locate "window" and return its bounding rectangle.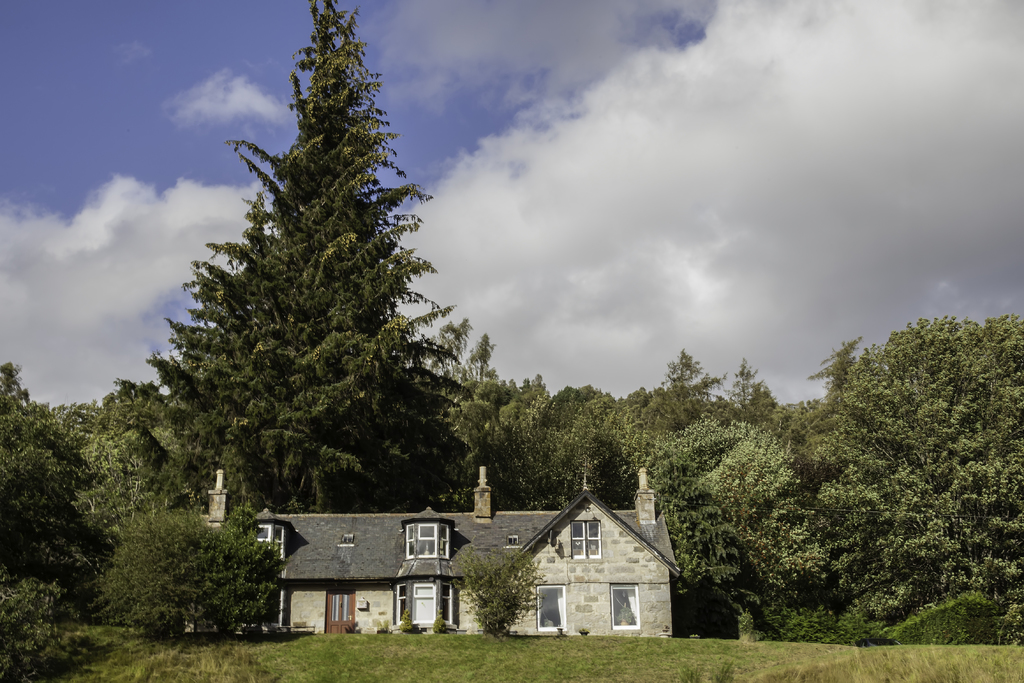
{"x1": 508, "y1": 533, "x2": 518, "y2": 544}.
